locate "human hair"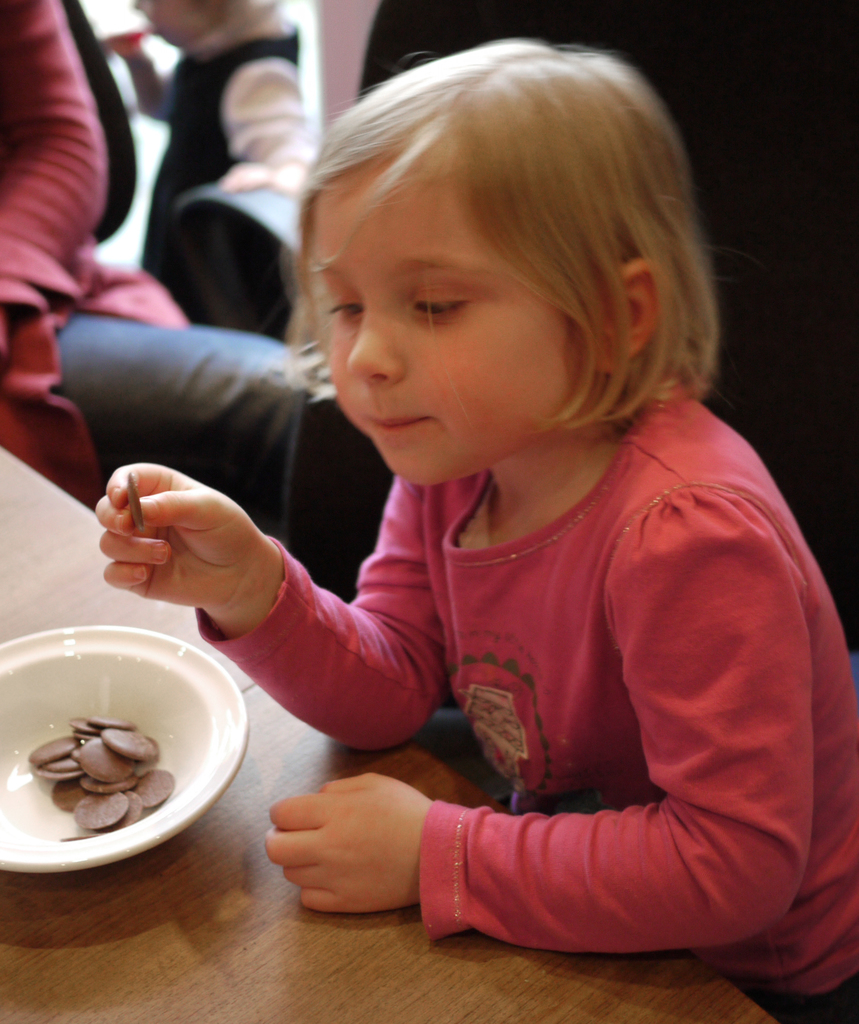
rect(232, 31, 723, 481)
